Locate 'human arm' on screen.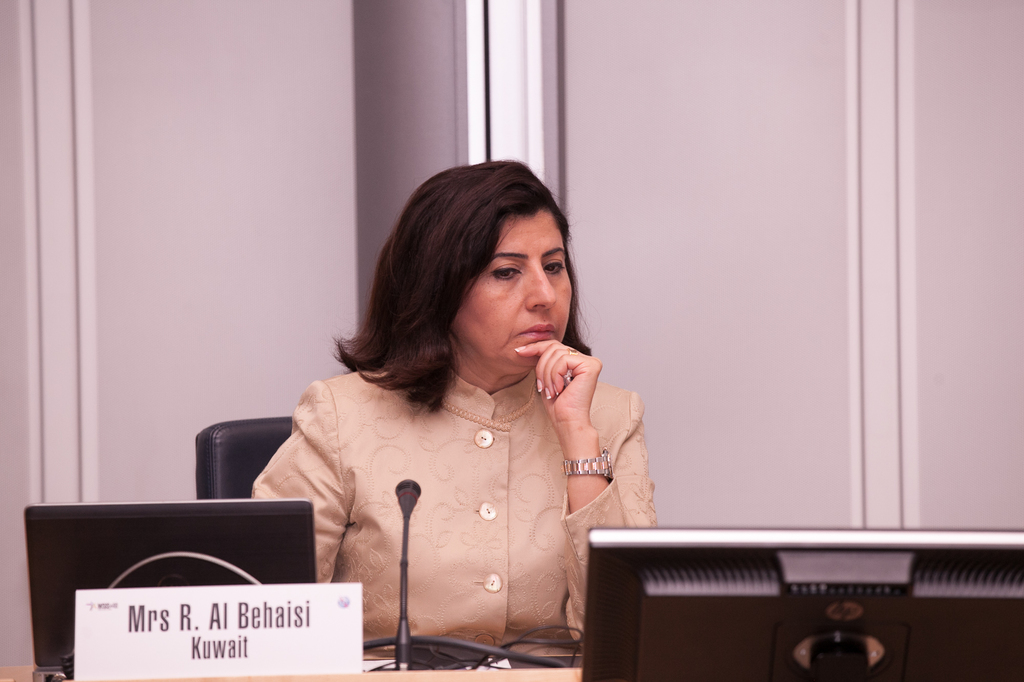
On screen at rect(236, 380, 350, 605).
